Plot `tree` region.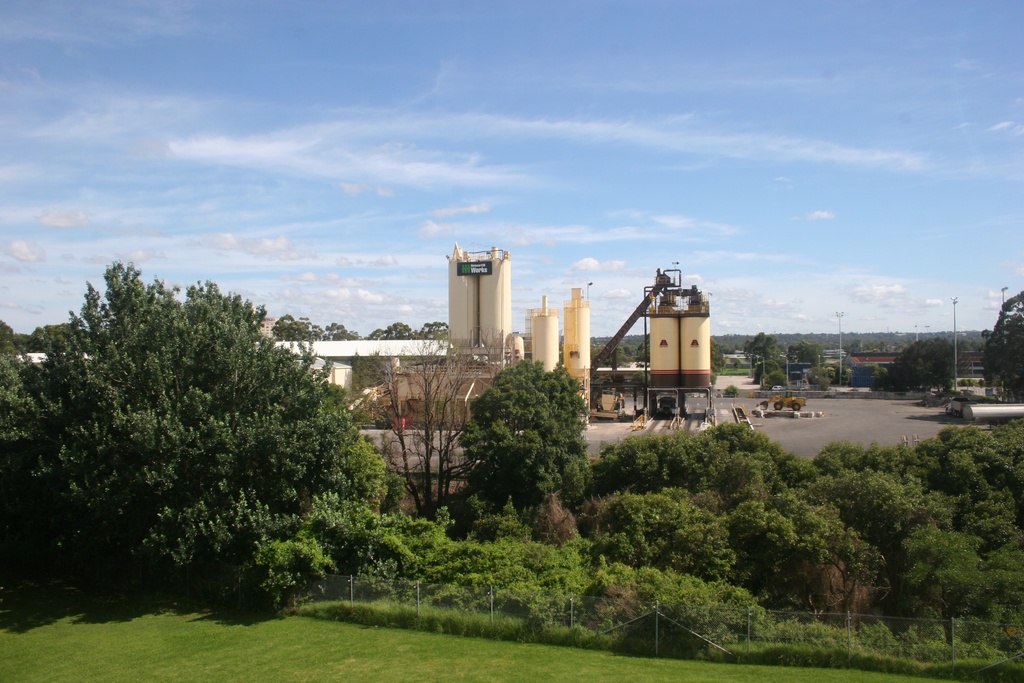
Plotted at {"x1": 975, "y1": 289, "x2": 1023, "y2": 394}.
